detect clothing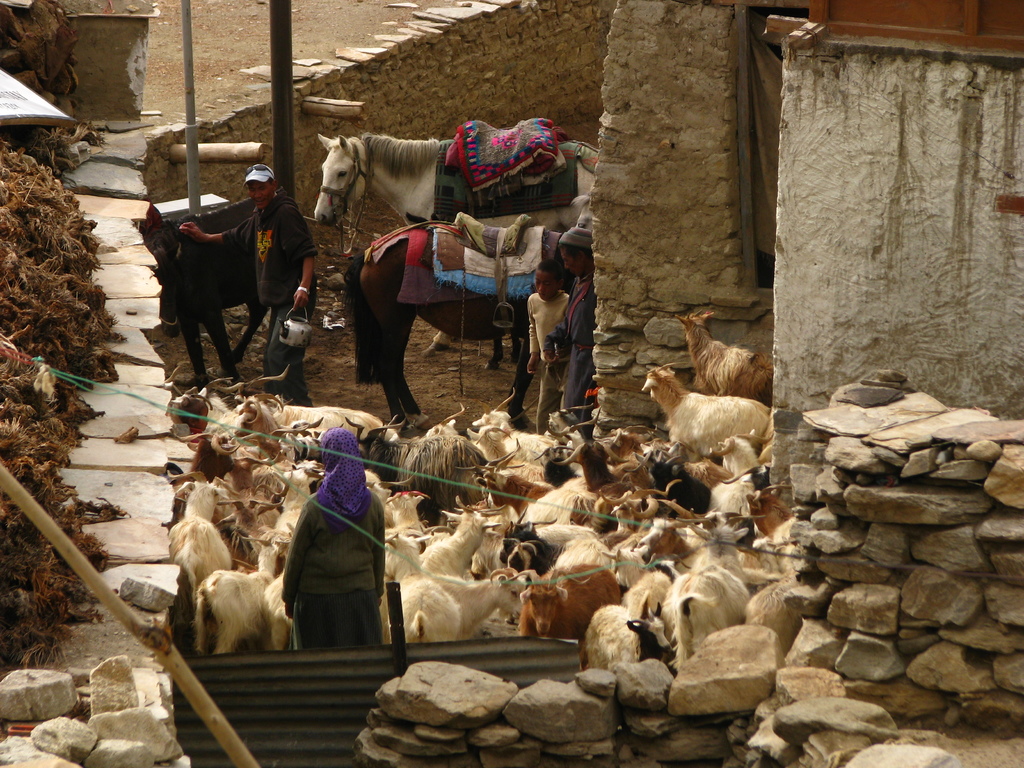
x1=217 y1=192 x2=319 y2=404
